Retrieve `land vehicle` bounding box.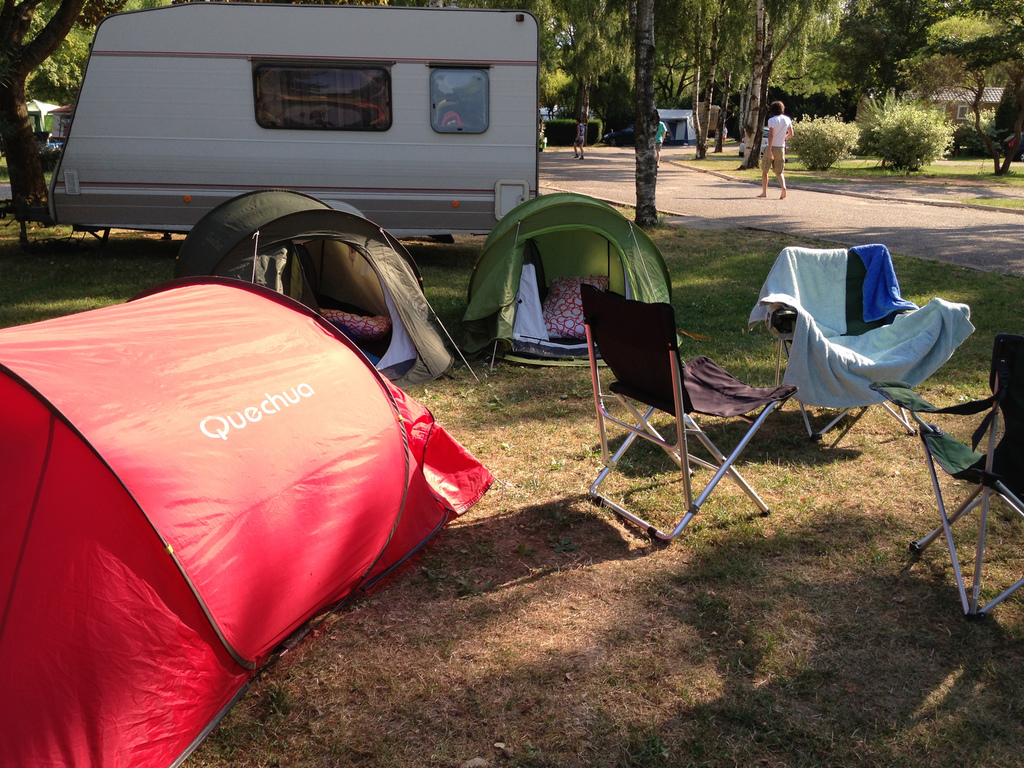
Bounding box: pyautogui.locateOnScreen(602, 121, 671, 148).
